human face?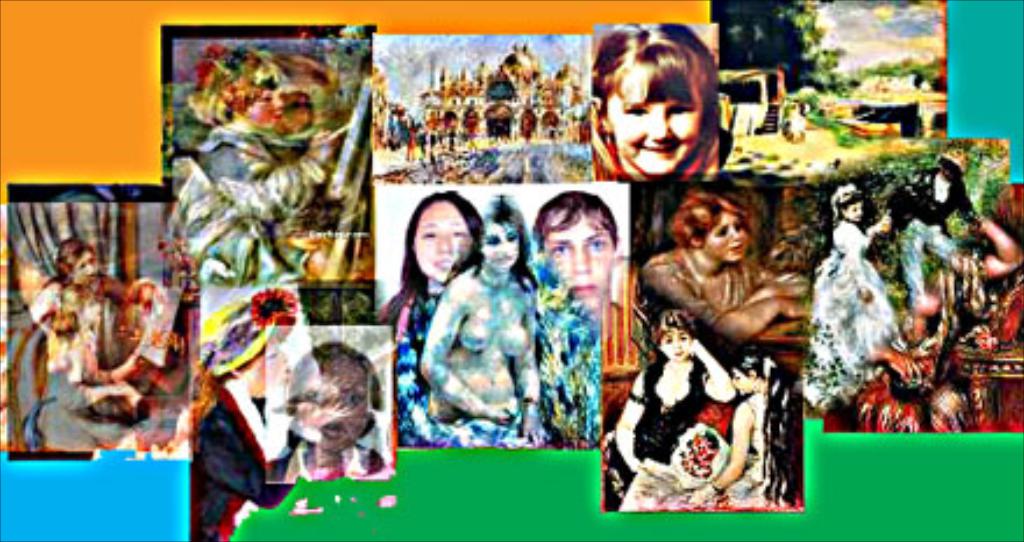
l=65, t=244, r=98, b=281
